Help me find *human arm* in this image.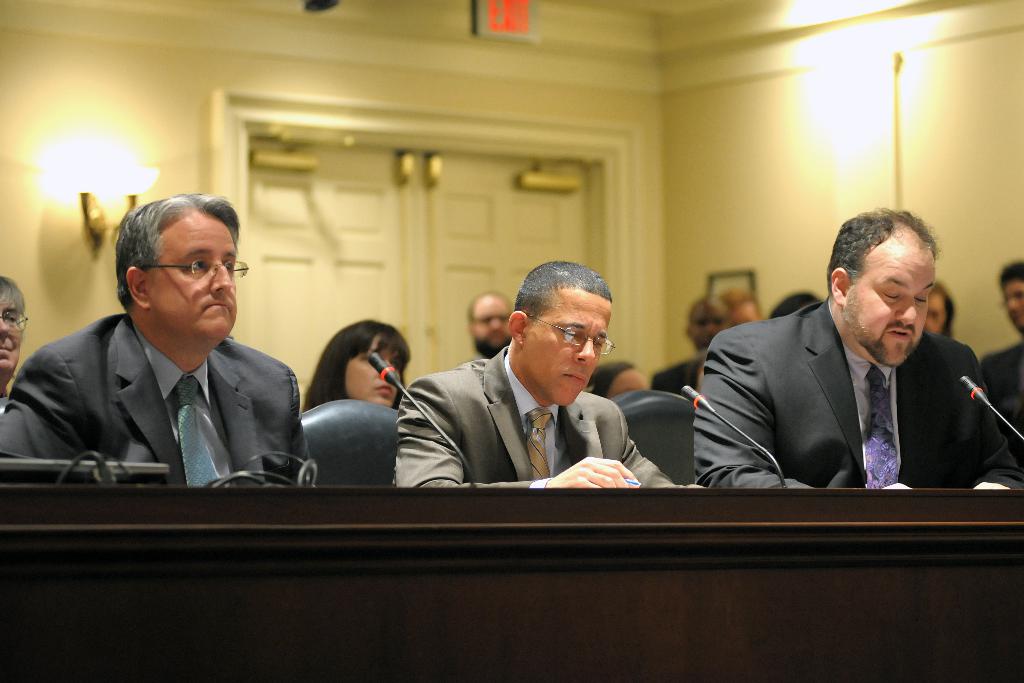
Found it: <region>389, 374, 639, 494</region>.
